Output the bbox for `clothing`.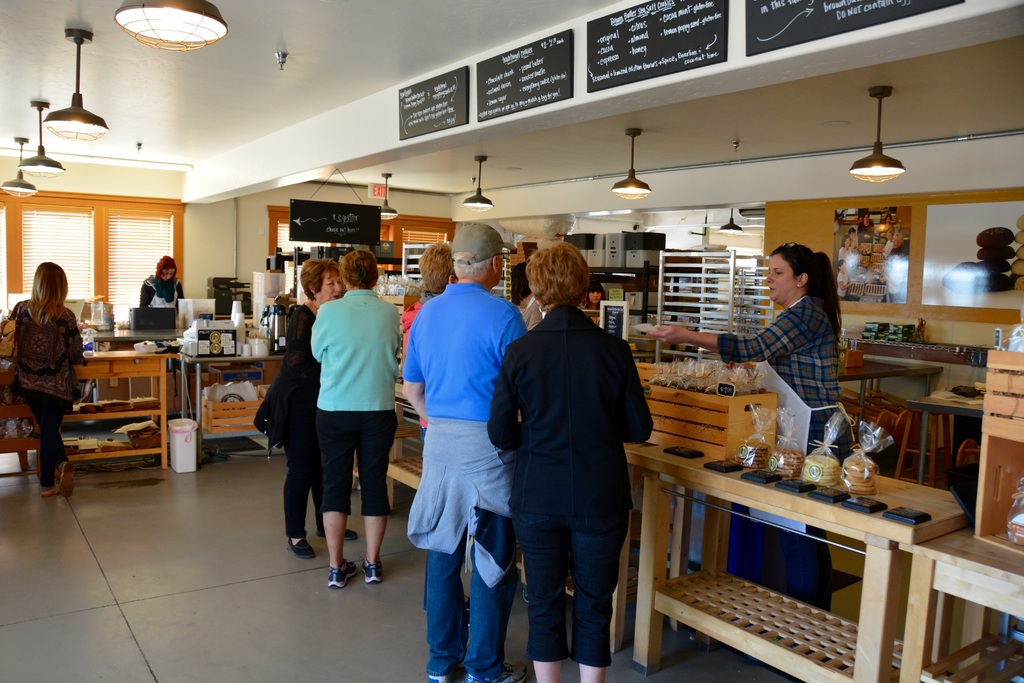
x1=401 y1=253 x2=513 y2=630.
